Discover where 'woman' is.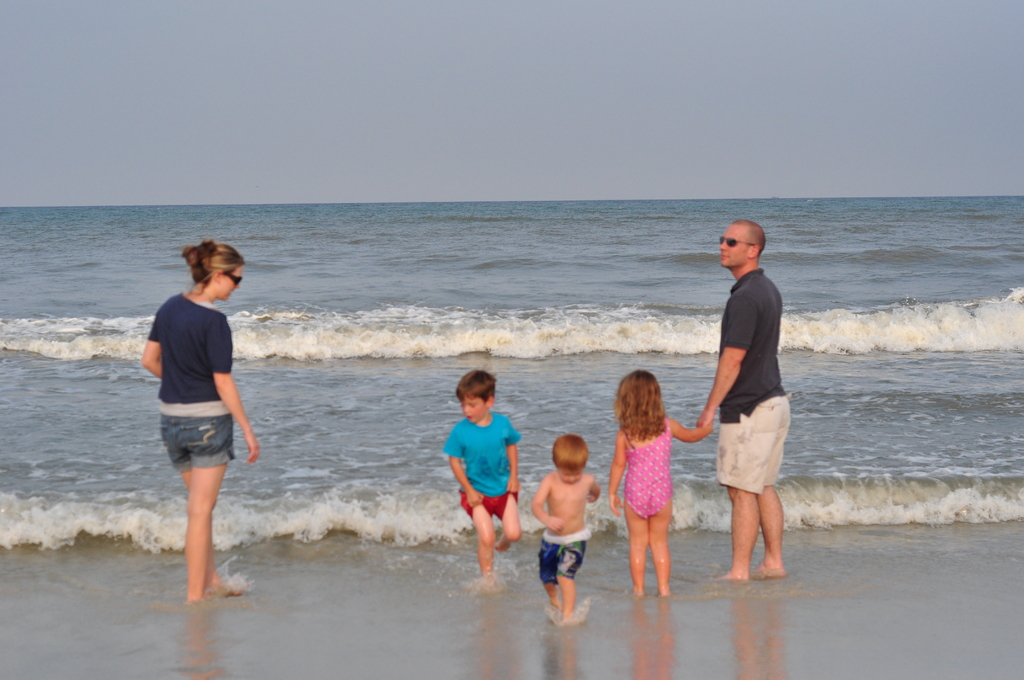
Discovered at x1=140 y1=239 x2=266 y2=609.
